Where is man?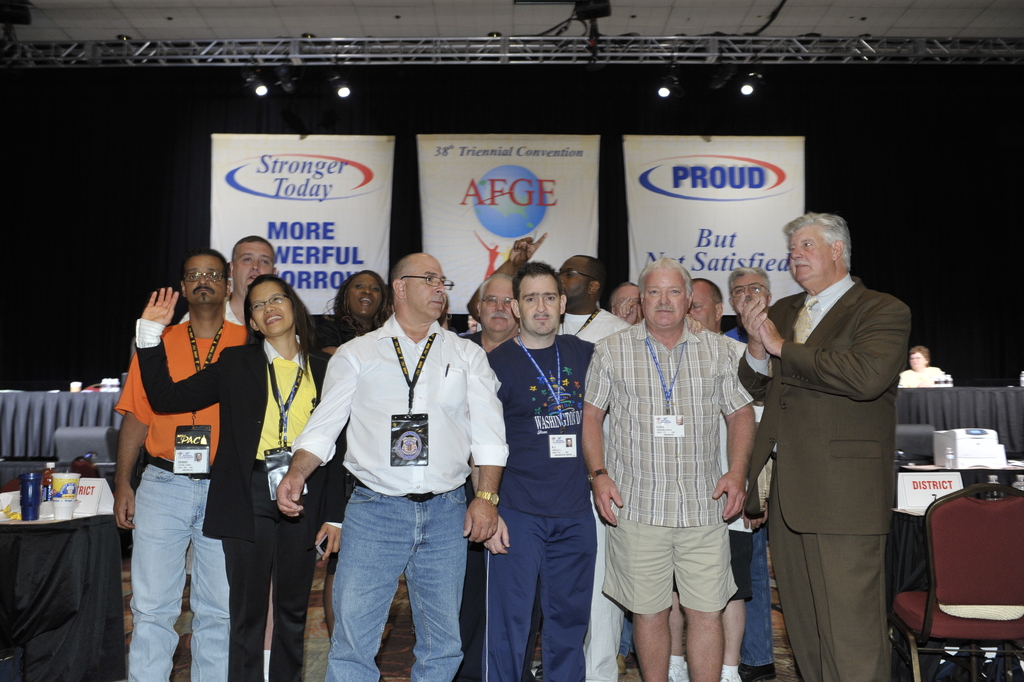
459 272 542 681.
